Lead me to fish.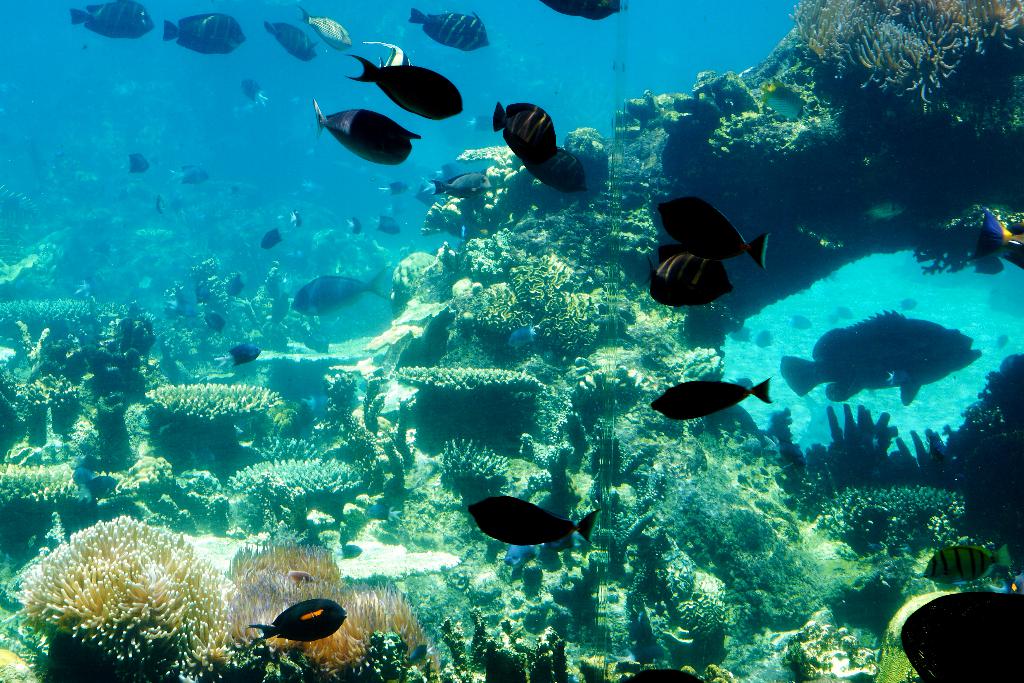
Lead to bbox(902, 296, 920, 315).
